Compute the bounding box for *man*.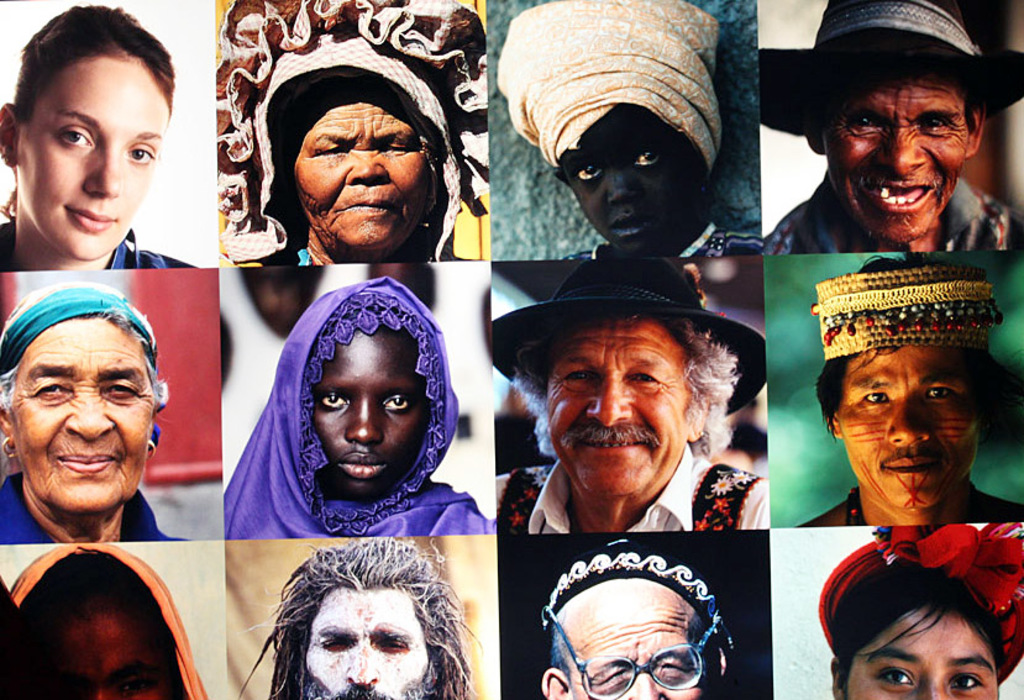
242, 536, 476, 699.
